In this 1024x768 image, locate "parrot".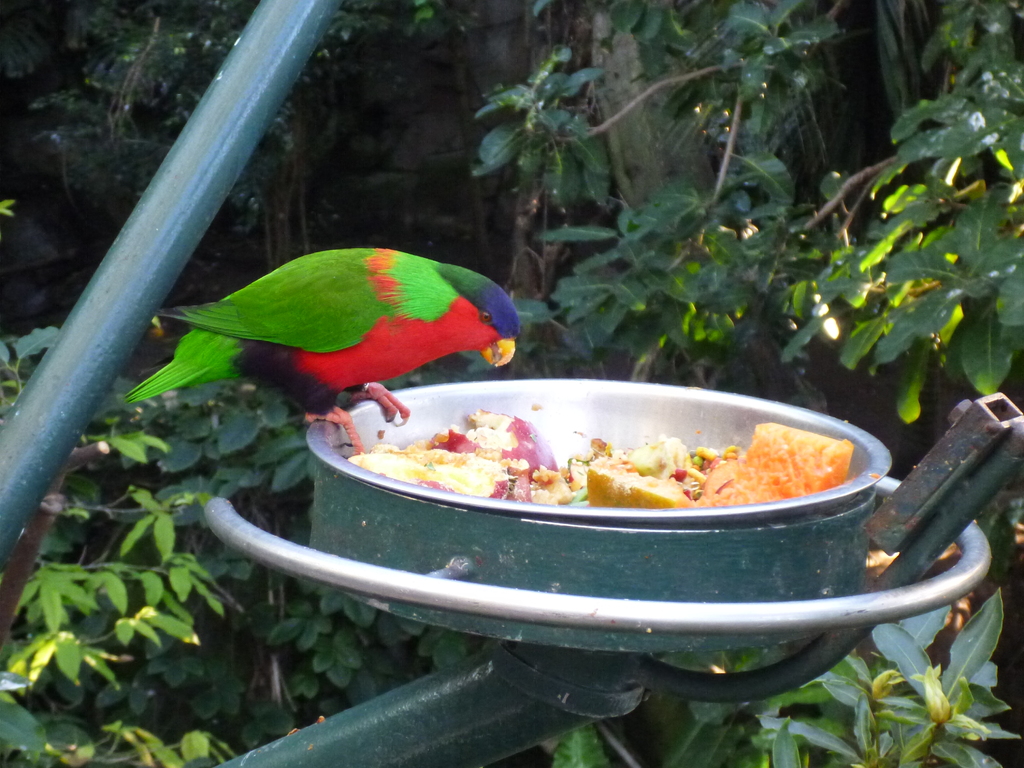
Bounding box: x1=124 y1=246 x2=522 y2=455.
